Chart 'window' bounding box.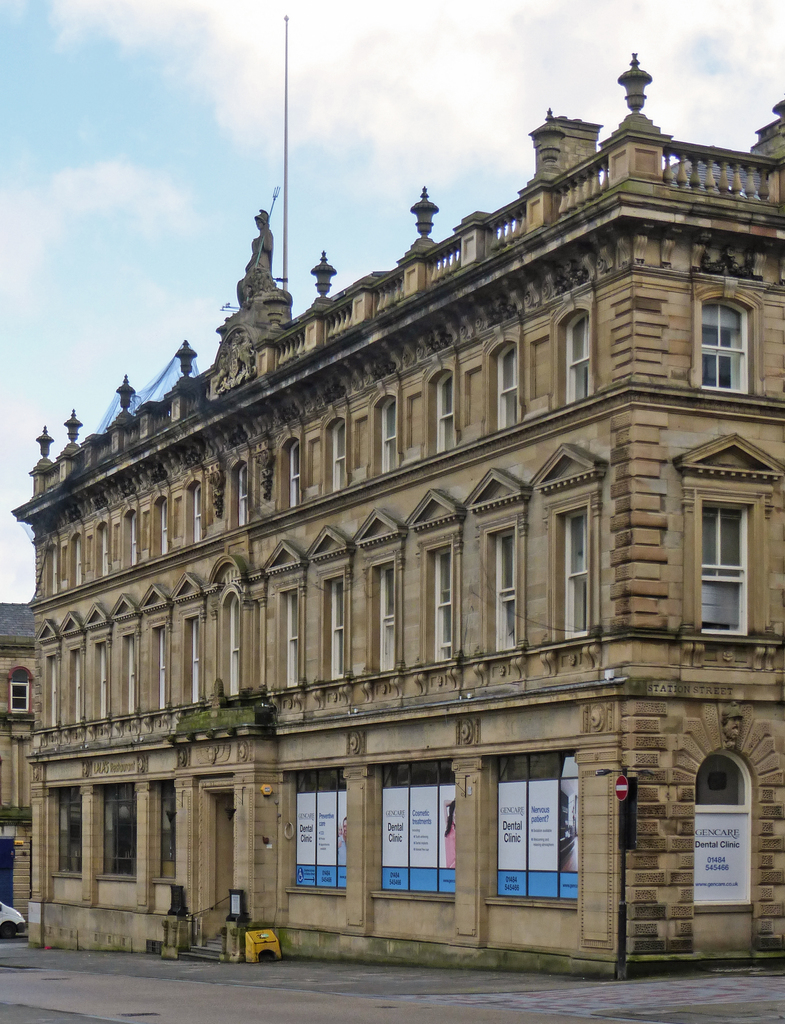
Charted: rect(326, 579, 347, 676).
